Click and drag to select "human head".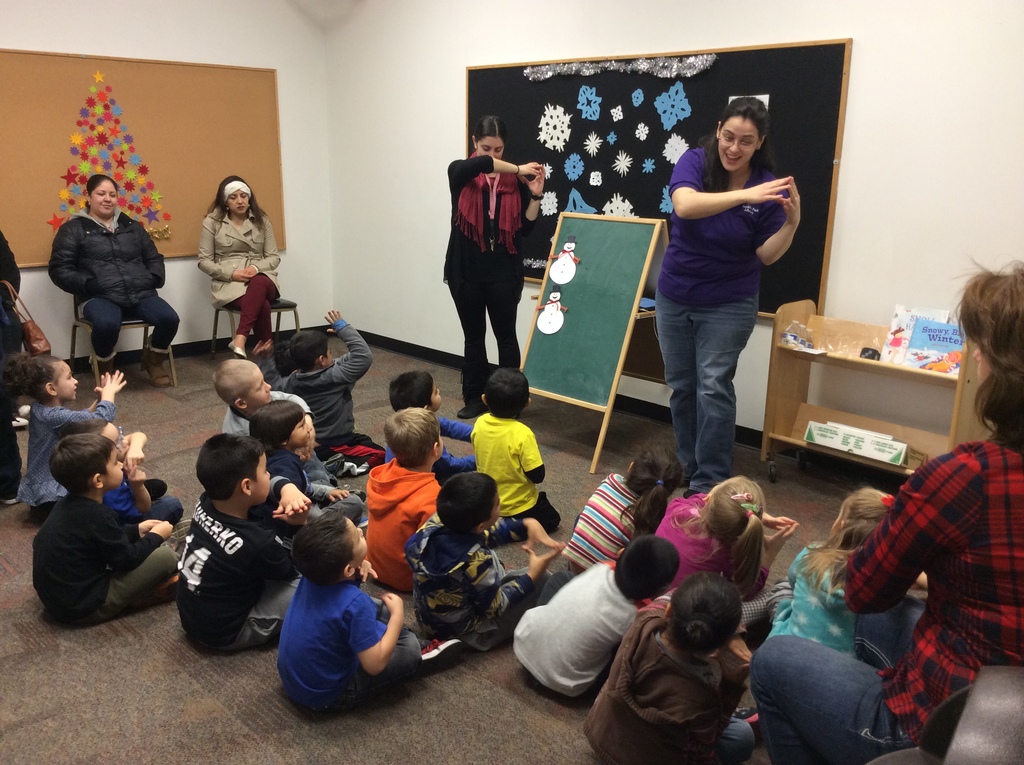
Selection: box=[291, 506, 367, 585].
